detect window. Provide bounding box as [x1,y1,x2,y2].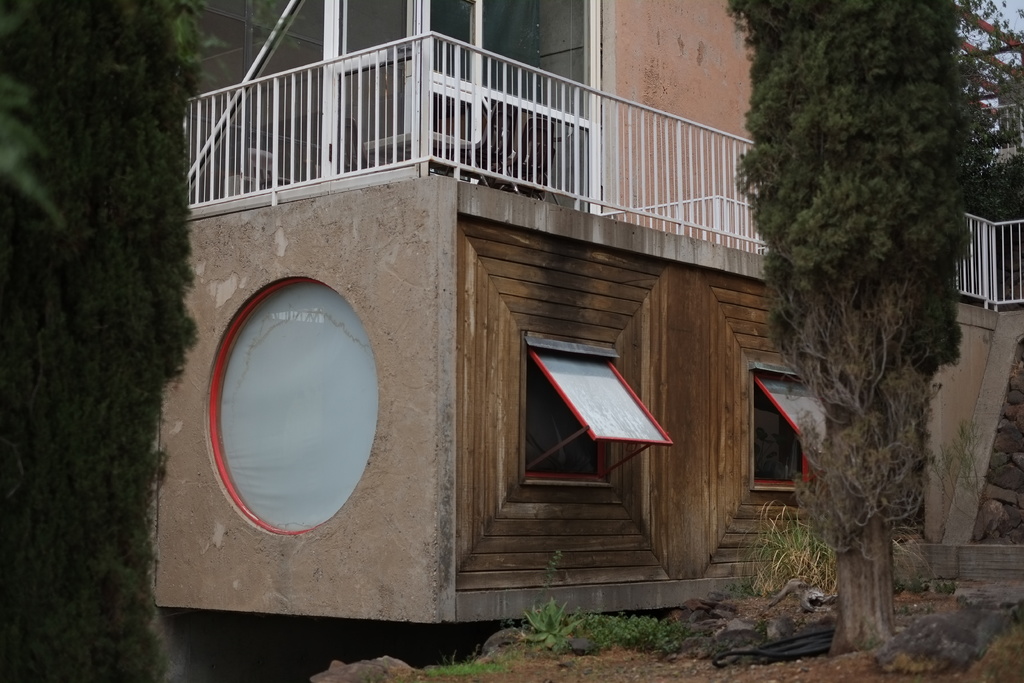
[742,348,822,518].
